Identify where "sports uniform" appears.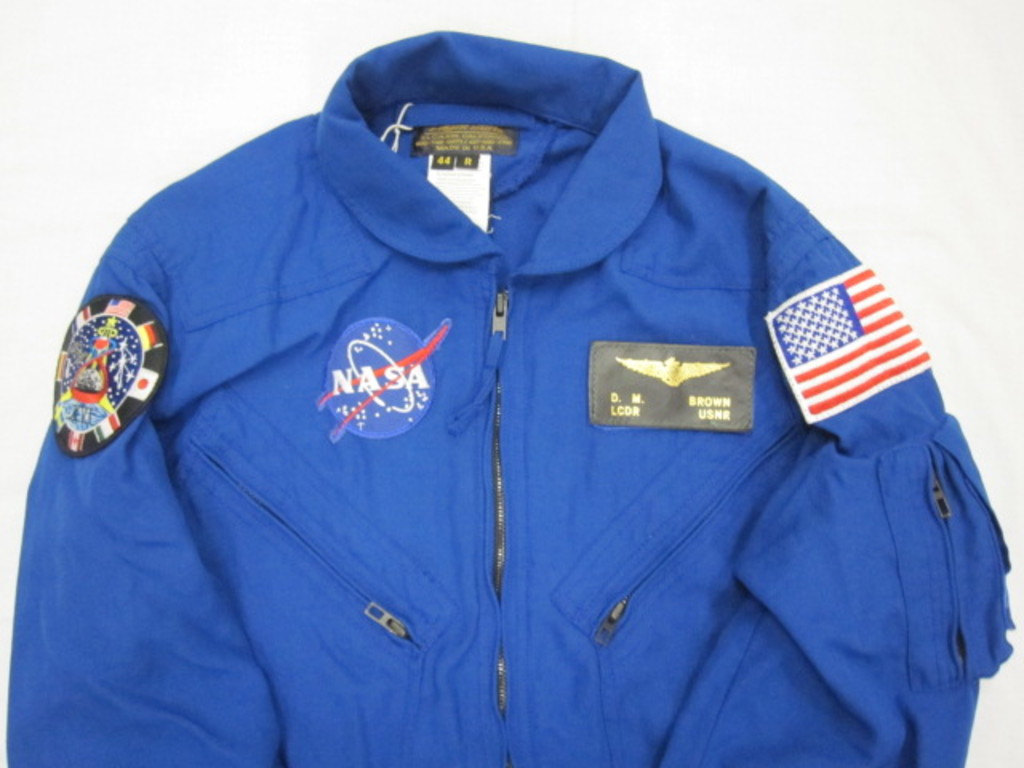
Appears at detection(0, 29, 1013, 766).
